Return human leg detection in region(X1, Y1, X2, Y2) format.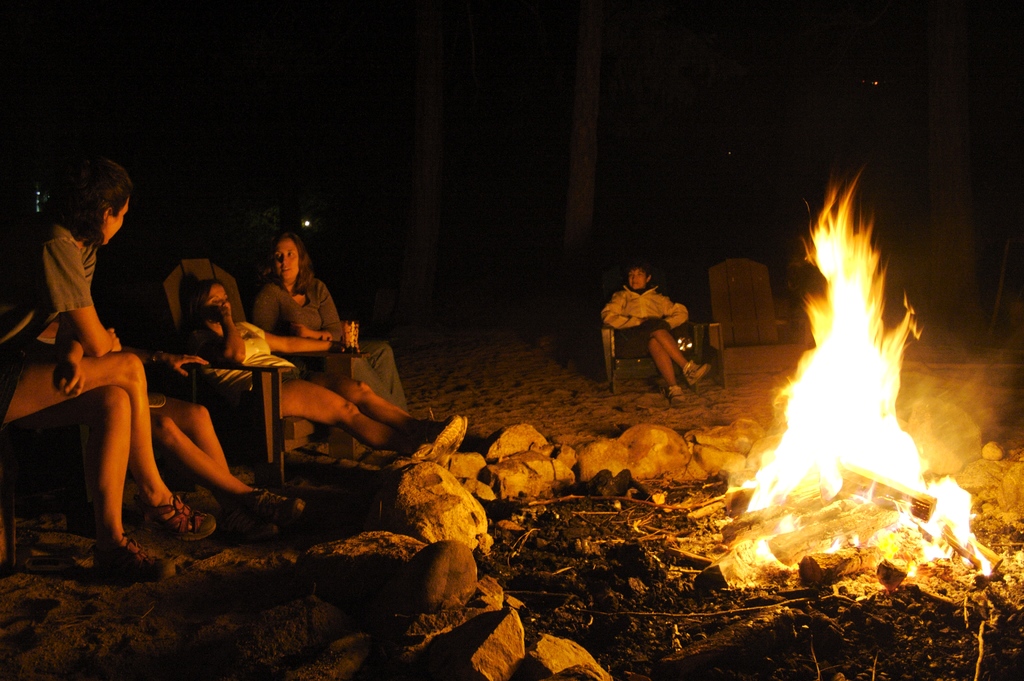
region(345, 349, 426, 418).
